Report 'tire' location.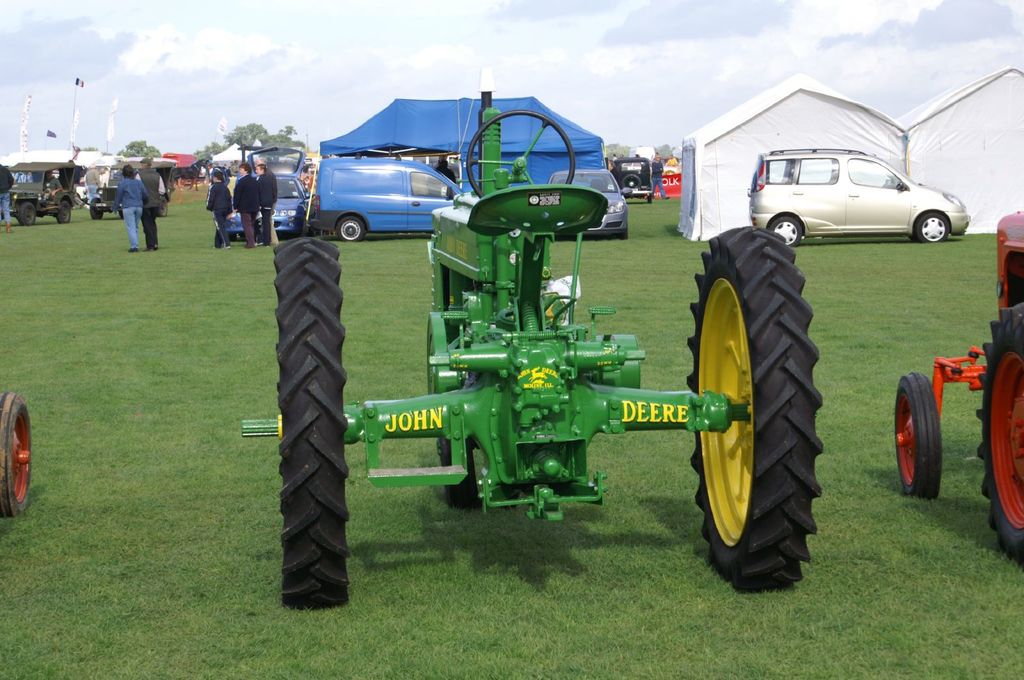
Report: Rect(60, 198, 71, 221).
